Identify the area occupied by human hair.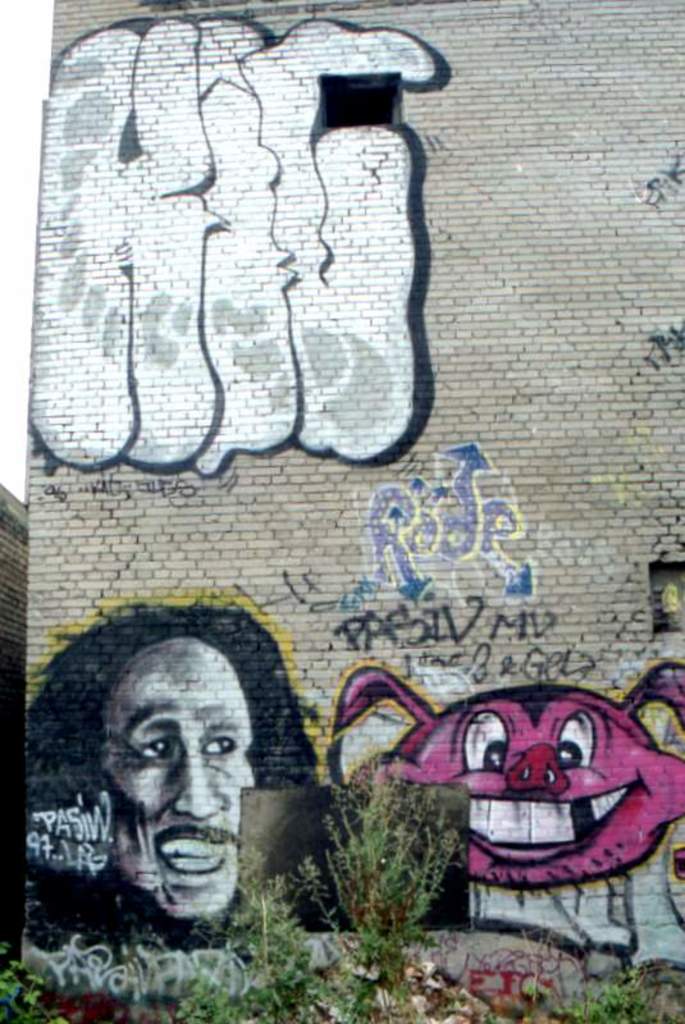
Area: x1=33, y1=599, x2=312, y2=777.
